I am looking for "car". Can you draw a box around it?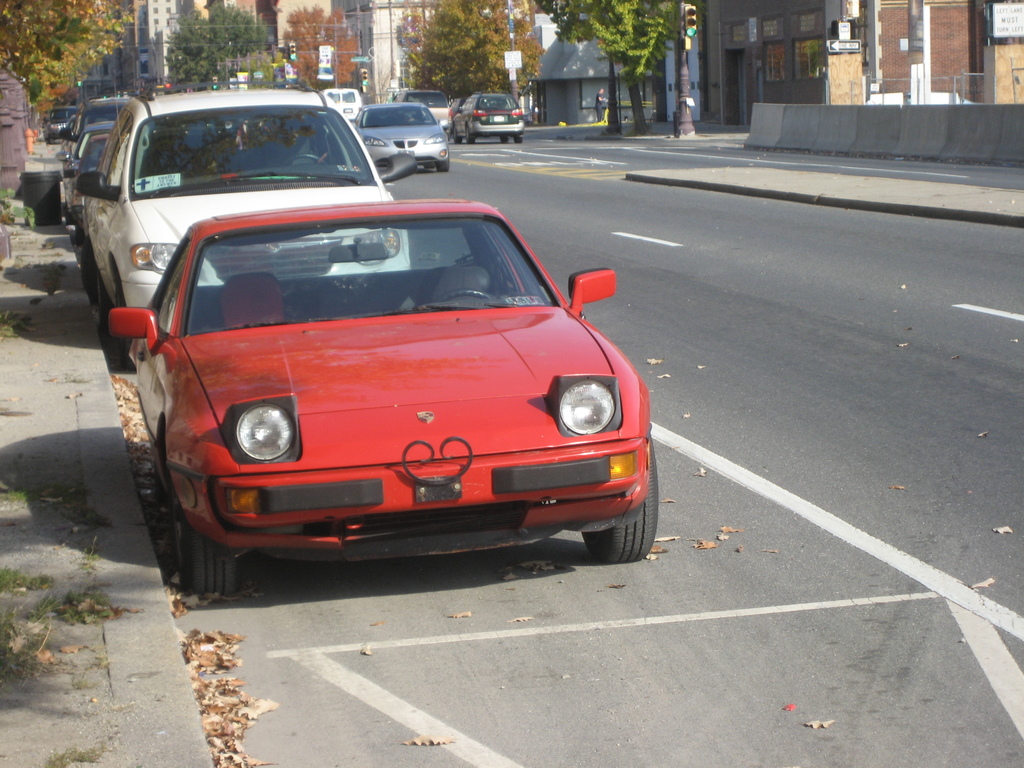
Sure, the bounding box is bbox=[41, 94, 131, 155].
